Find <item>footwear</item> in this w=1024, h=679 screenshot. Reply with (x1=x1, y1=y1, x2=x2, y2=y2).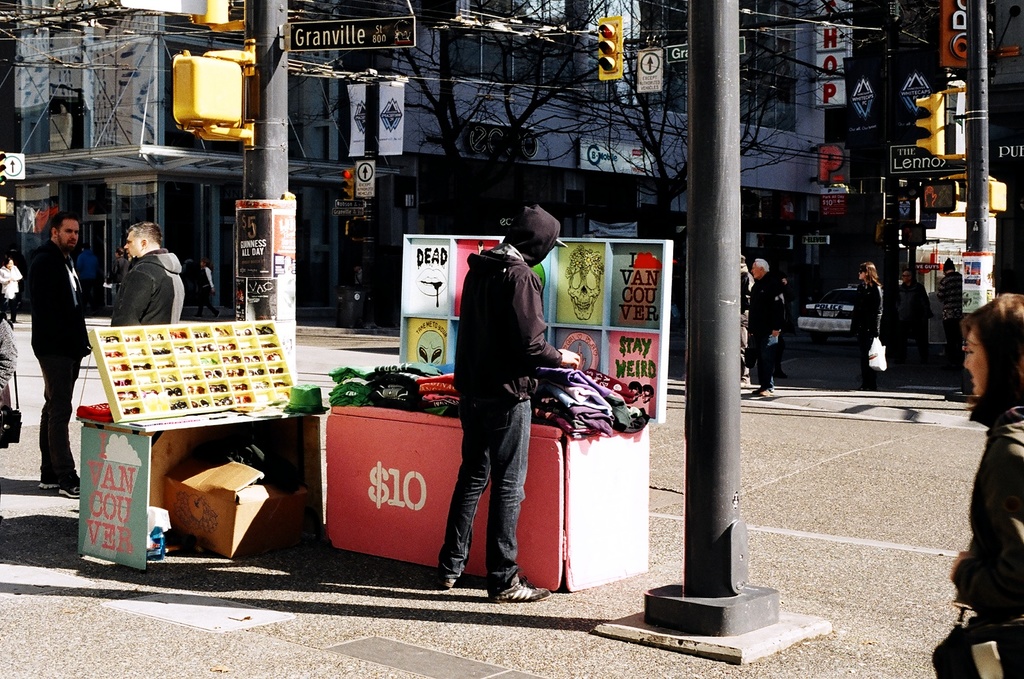
(x1=434, y1=574, x2=458, y2=591).
